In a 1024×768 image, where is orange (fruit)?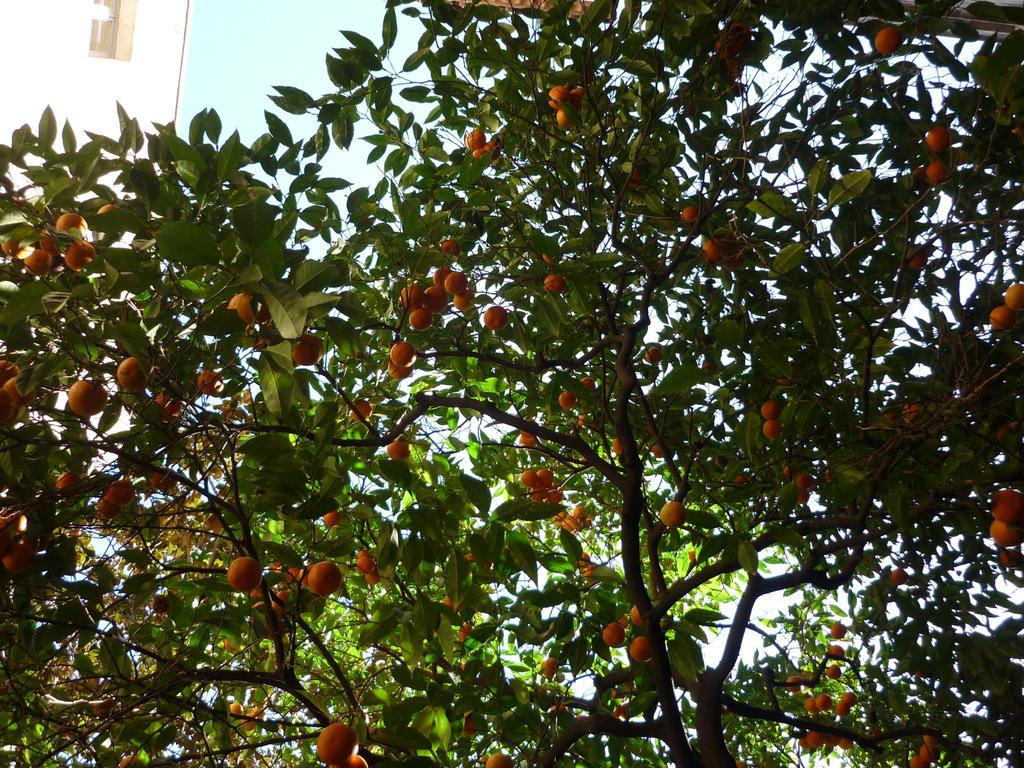
[65, 379, 100, 406].
